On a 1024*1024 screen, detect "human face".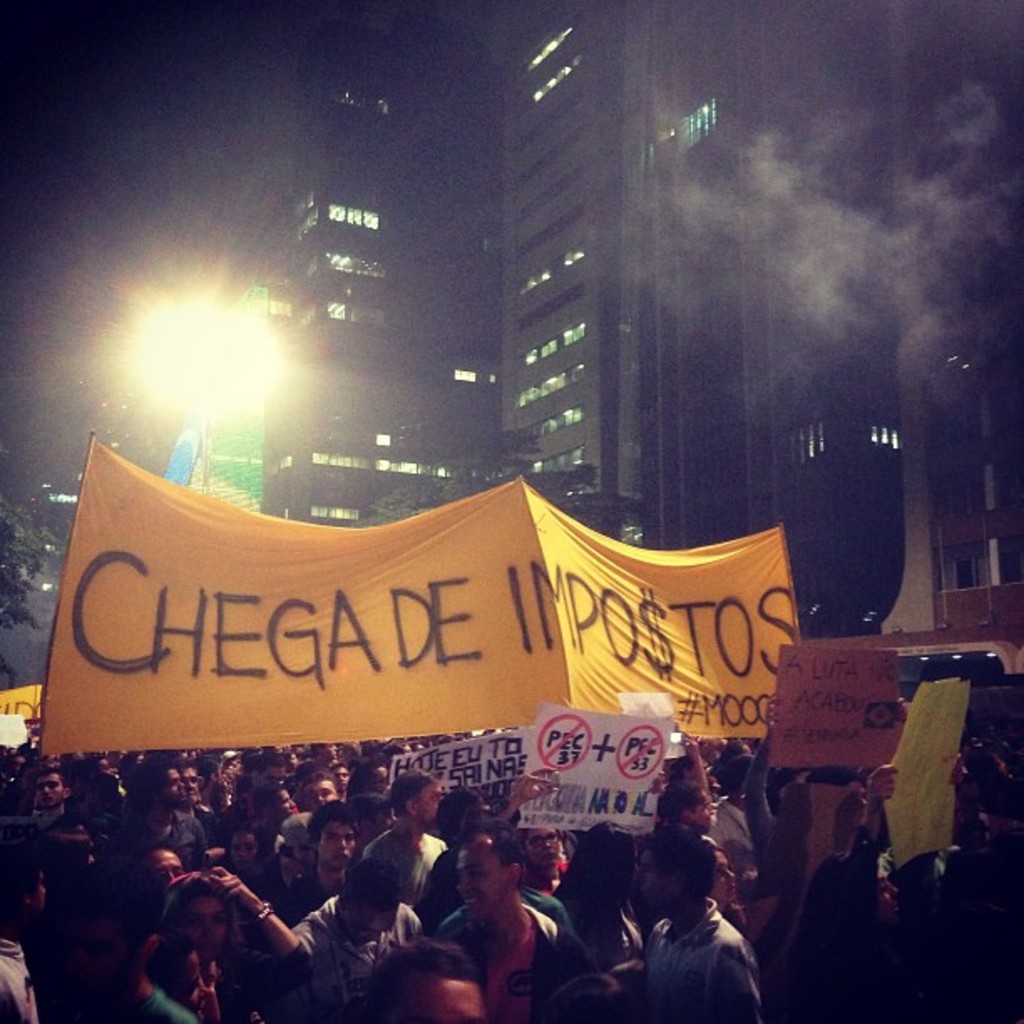
<region>629, 847, 684, 924</region>.
